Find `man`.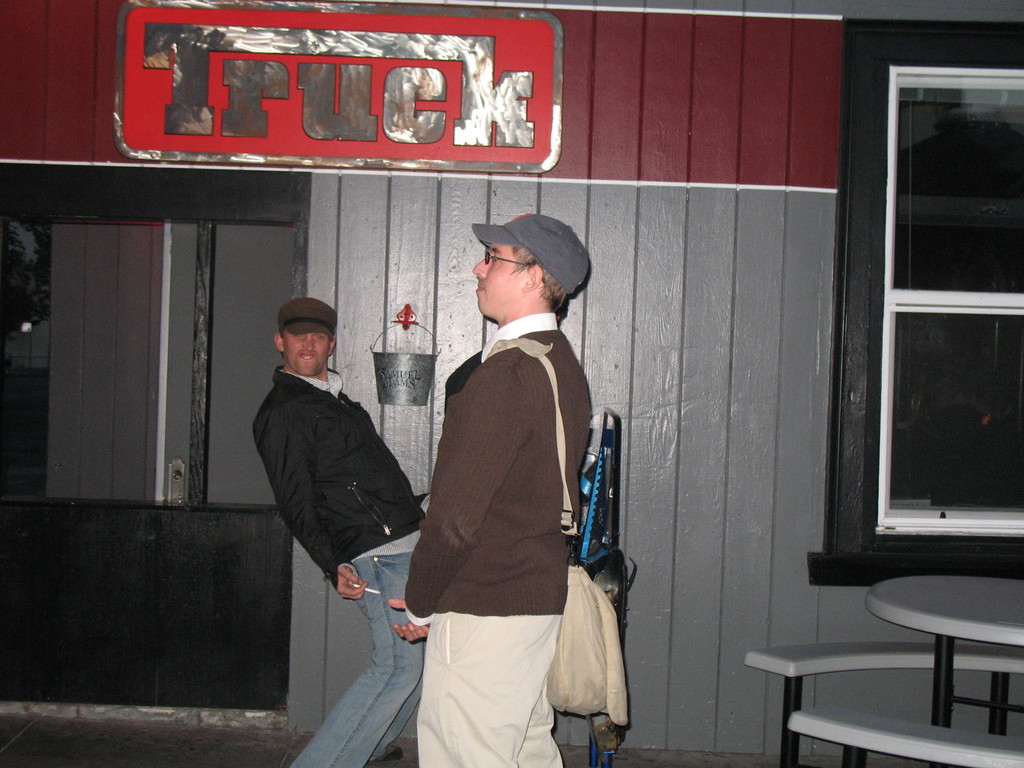
locate(388, 195, 632, 763).
